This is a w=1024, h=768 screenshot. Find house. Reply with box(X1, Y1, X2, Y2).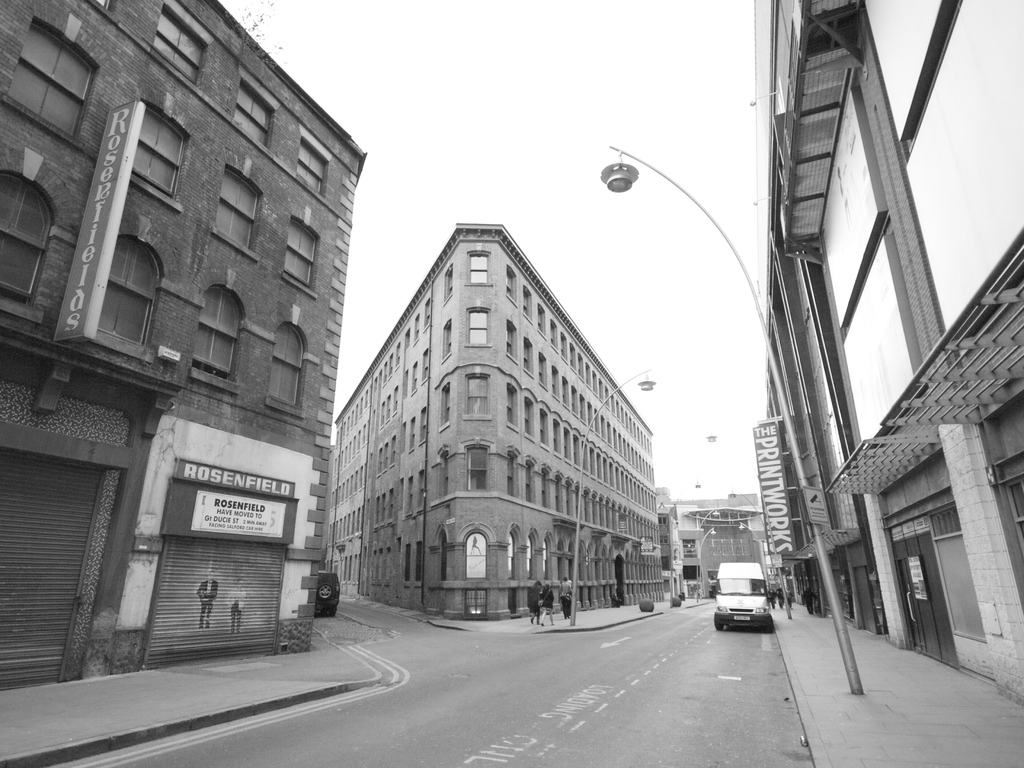
box(333, 221, 655, 632).
